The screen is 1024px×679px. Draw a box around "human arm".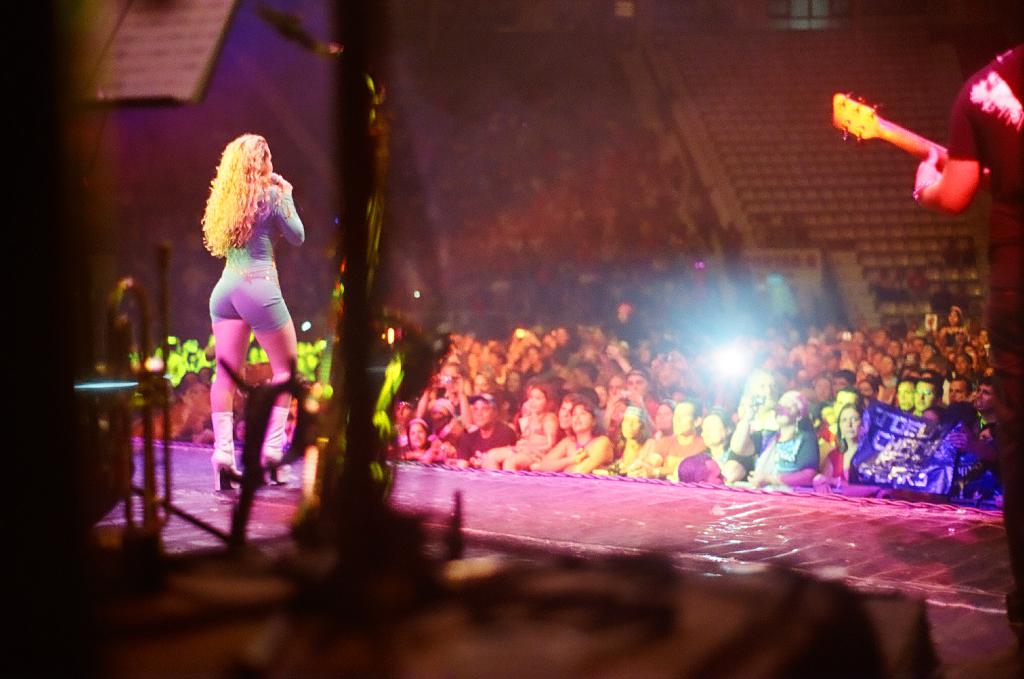
l=567, t=435, r=611, b=473.
